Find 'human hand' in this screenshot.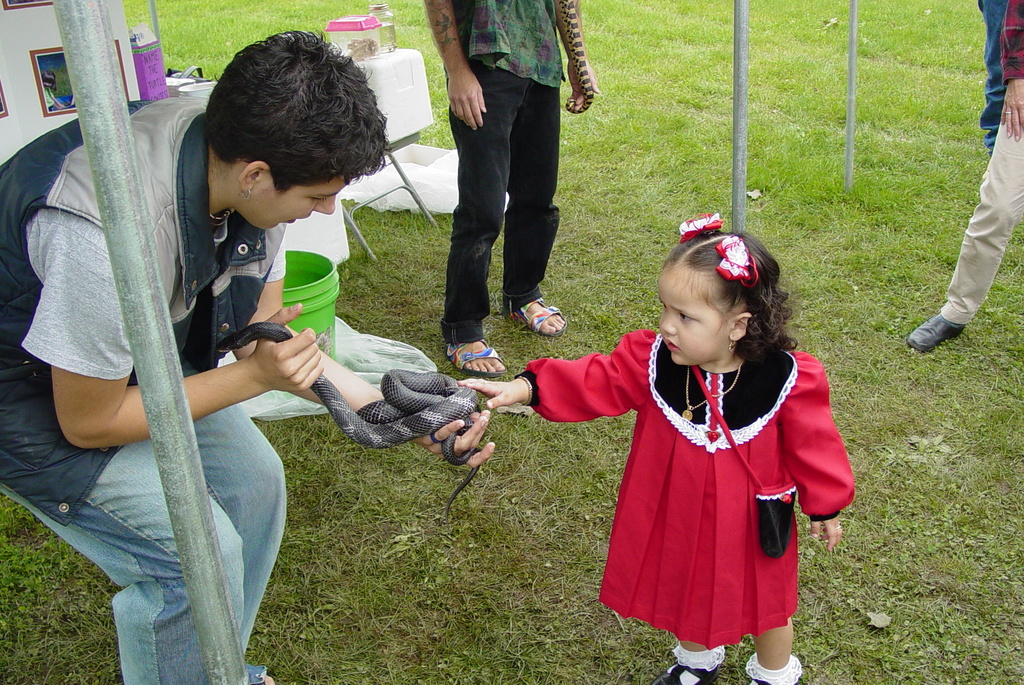
The bounding box for 'human hand' is 564 58 600 114.
